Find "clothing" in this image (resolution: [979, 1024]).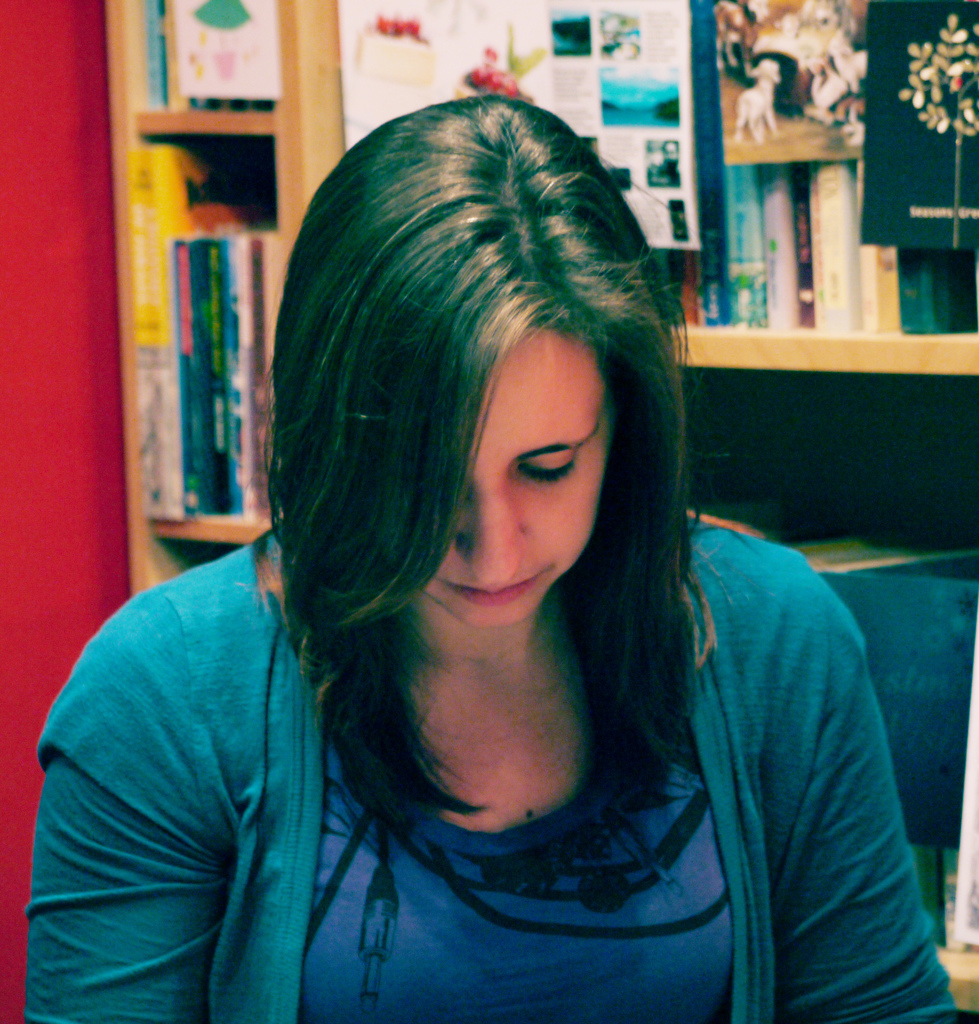
<bbox>0, 575, 855, 1004</bbox>.
